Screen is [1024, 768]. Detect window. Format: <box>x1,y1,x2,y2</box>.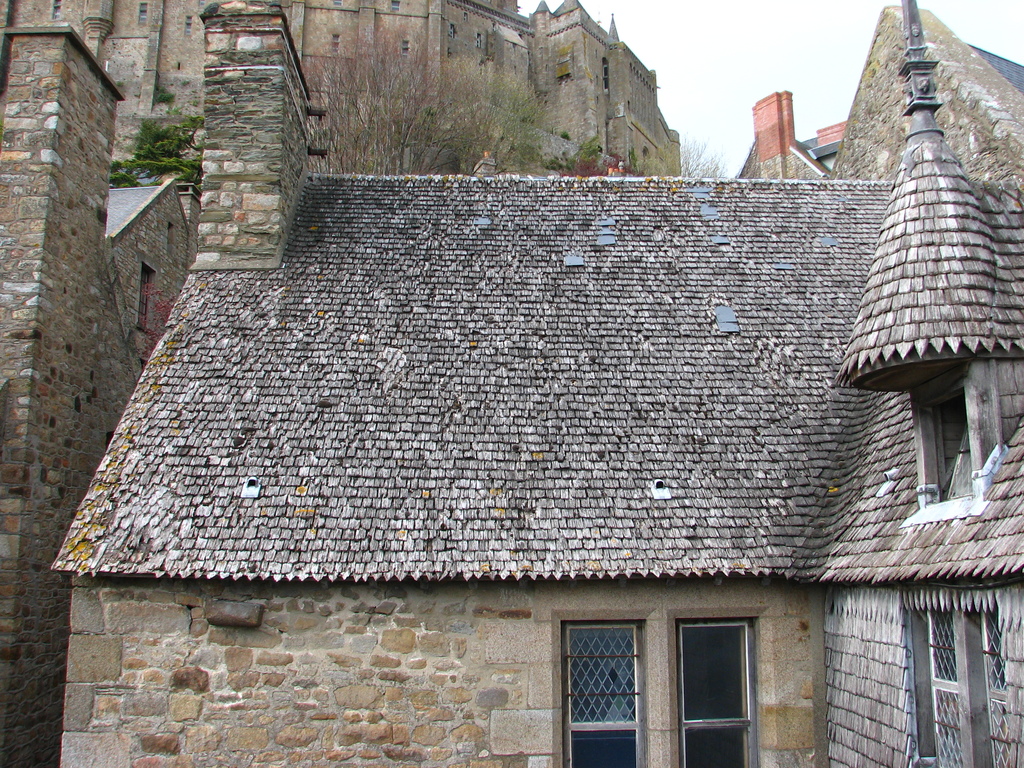
<box>931,388,980,509</box>.
